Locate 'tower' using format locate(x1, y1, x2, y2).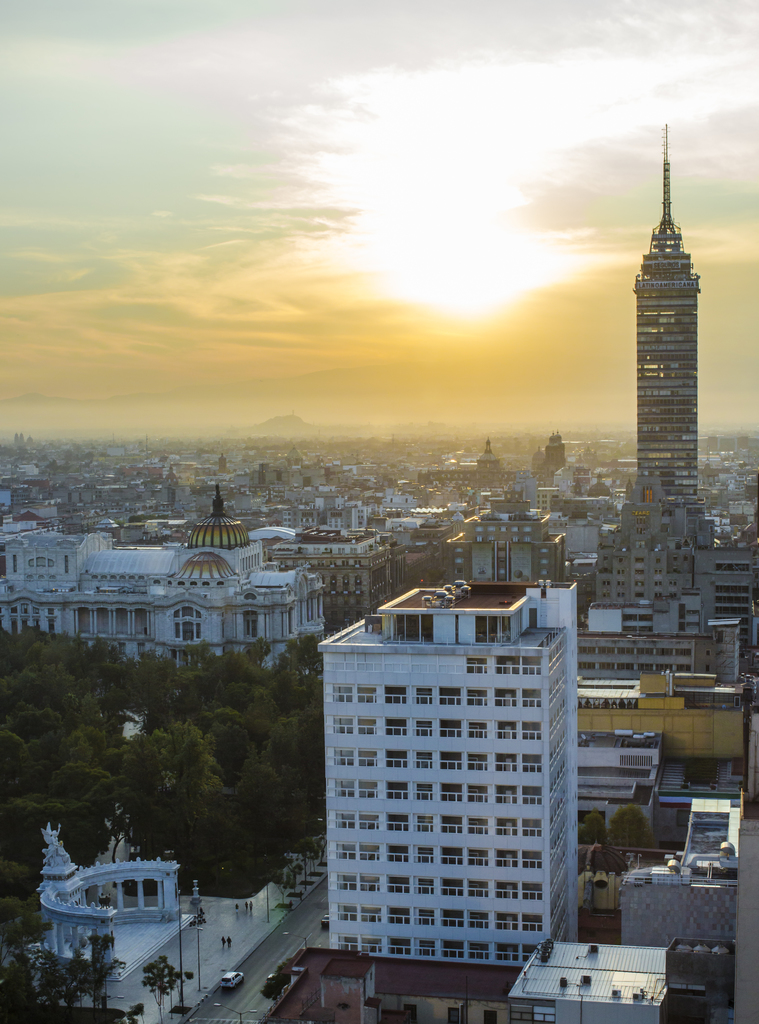
locate(321, 573, 582, 981).
